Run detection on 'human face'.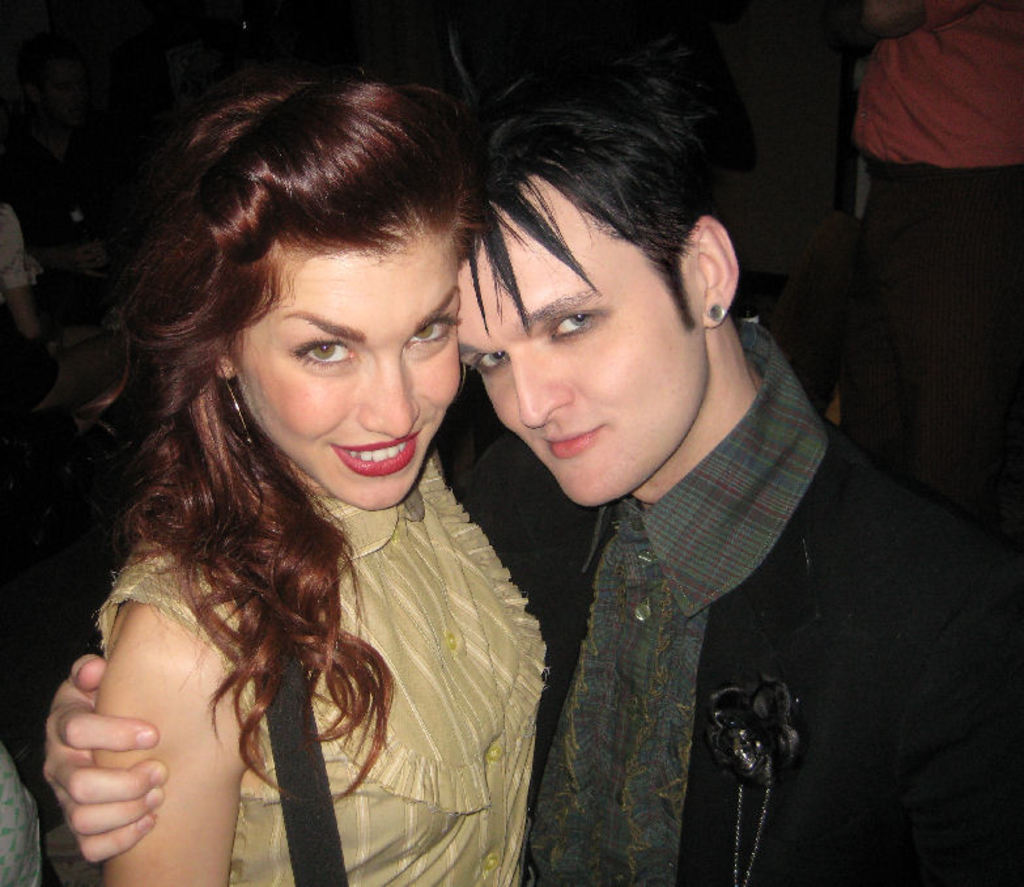
Result: bbox=[233, 230, 468, 515].
